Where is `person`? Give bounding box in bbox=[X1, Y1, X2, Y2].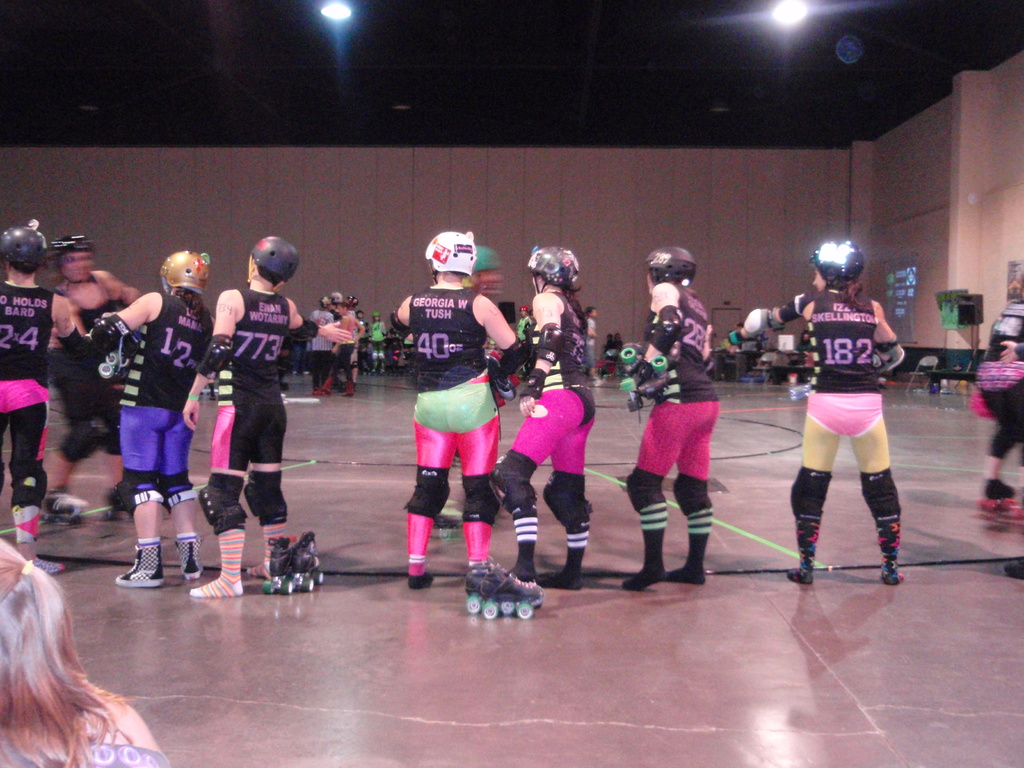
bbox=[516, 301, 528, 361].
